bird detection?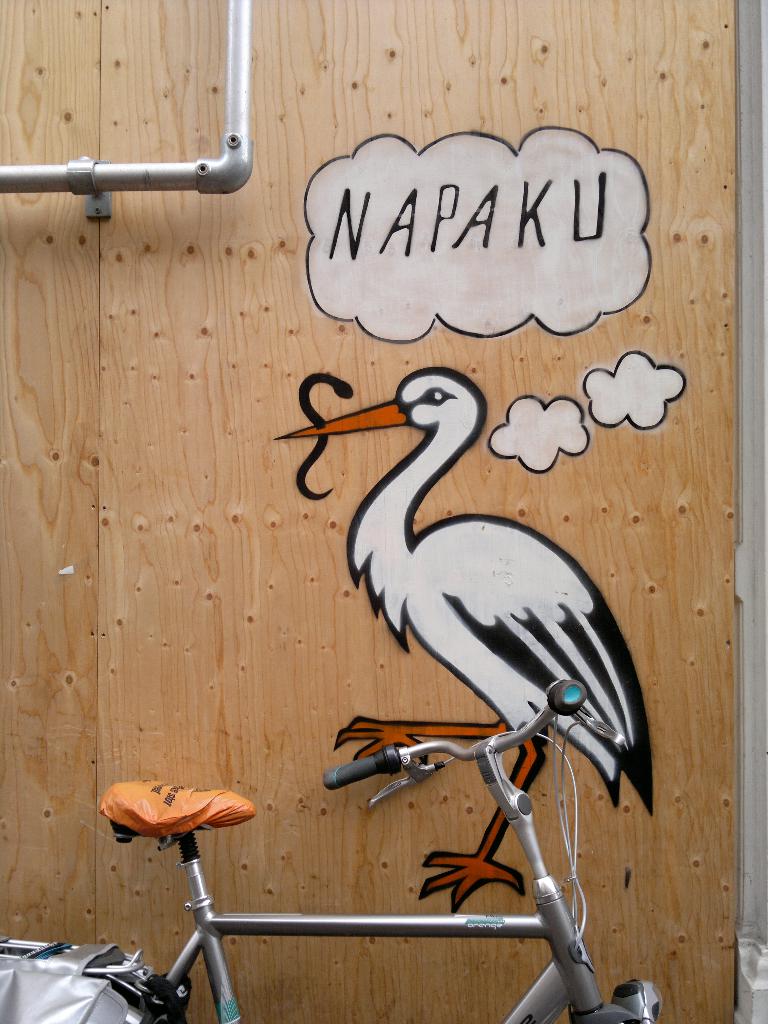
[313, 343, 665, 959]
